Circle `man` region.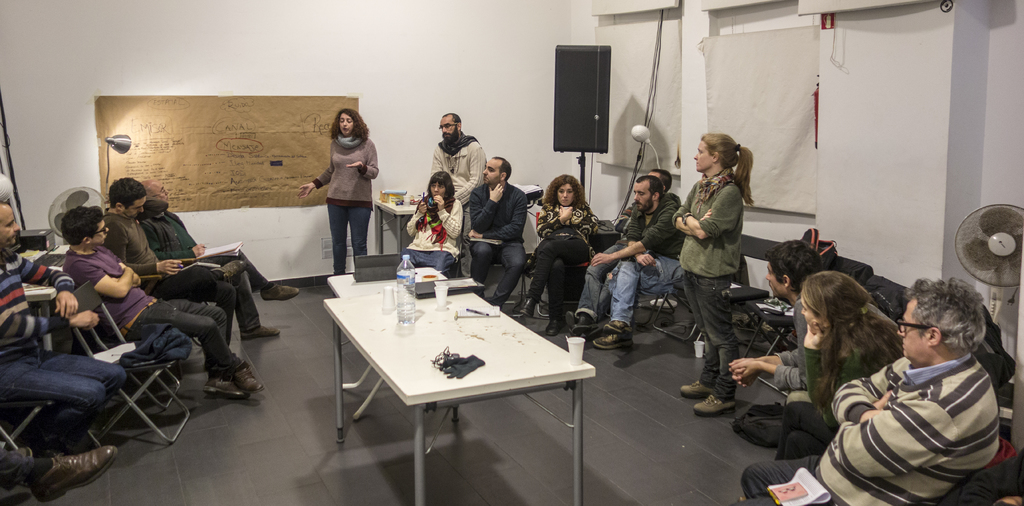
Region: BBox(589, 171, 690, 349).
